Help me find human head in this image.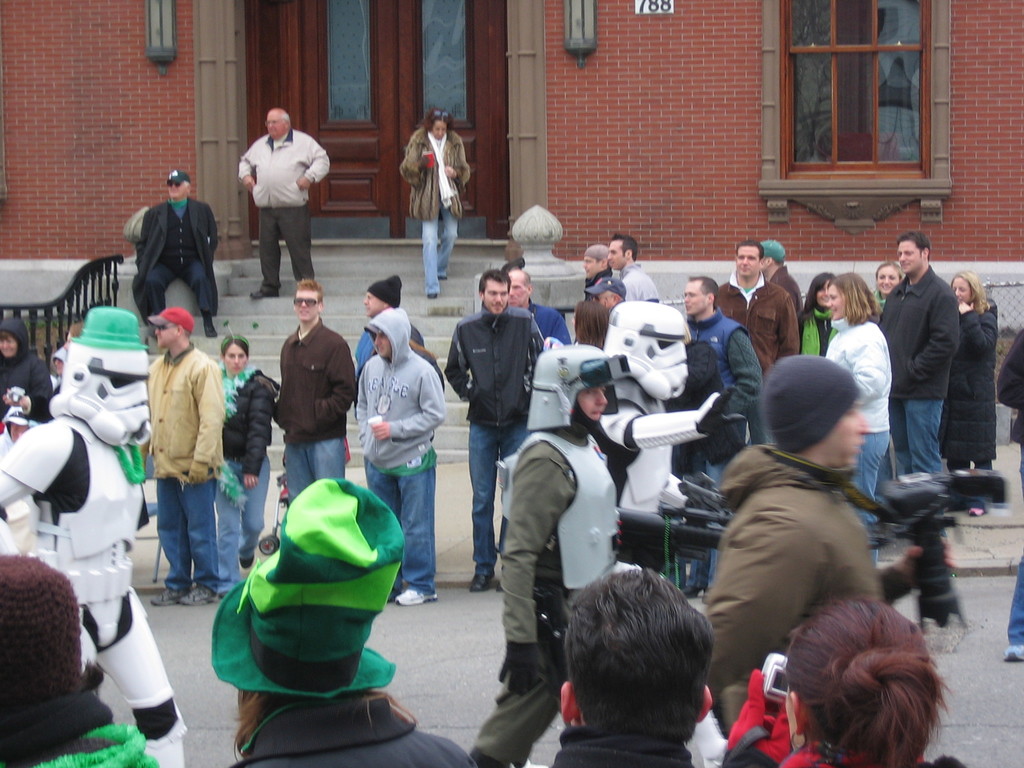
Found it: <bbox>231, 476, 395, 733</bbox>.
